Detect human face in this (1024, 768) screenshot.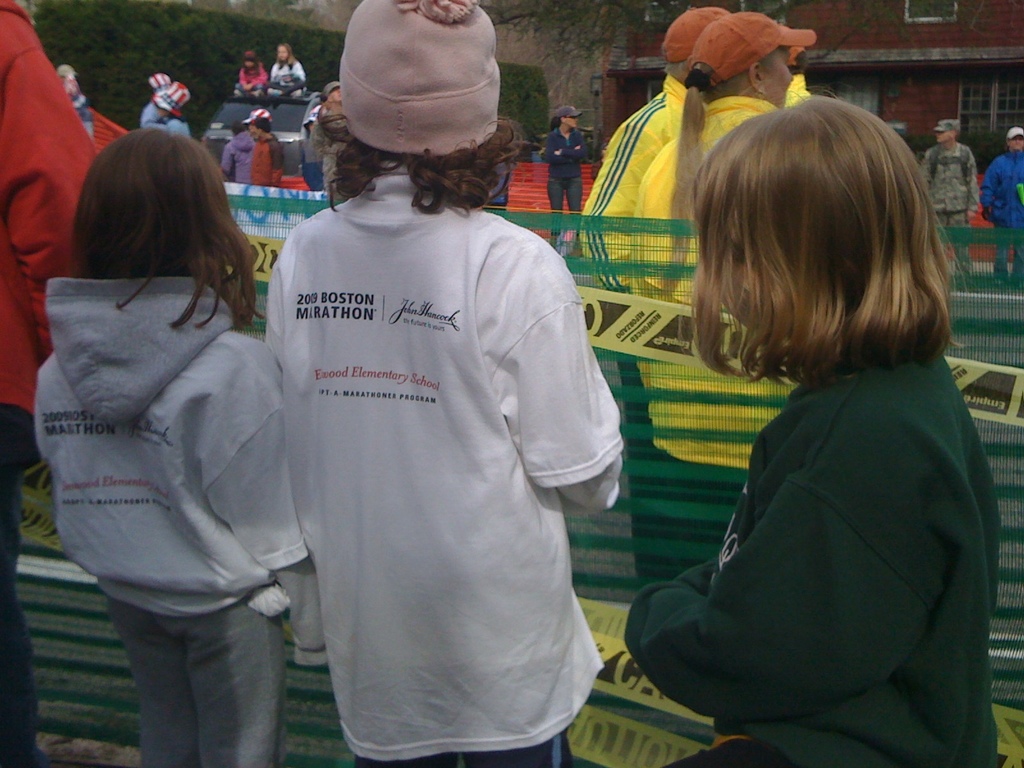
Detection: box(252, 127, 260, 140).
